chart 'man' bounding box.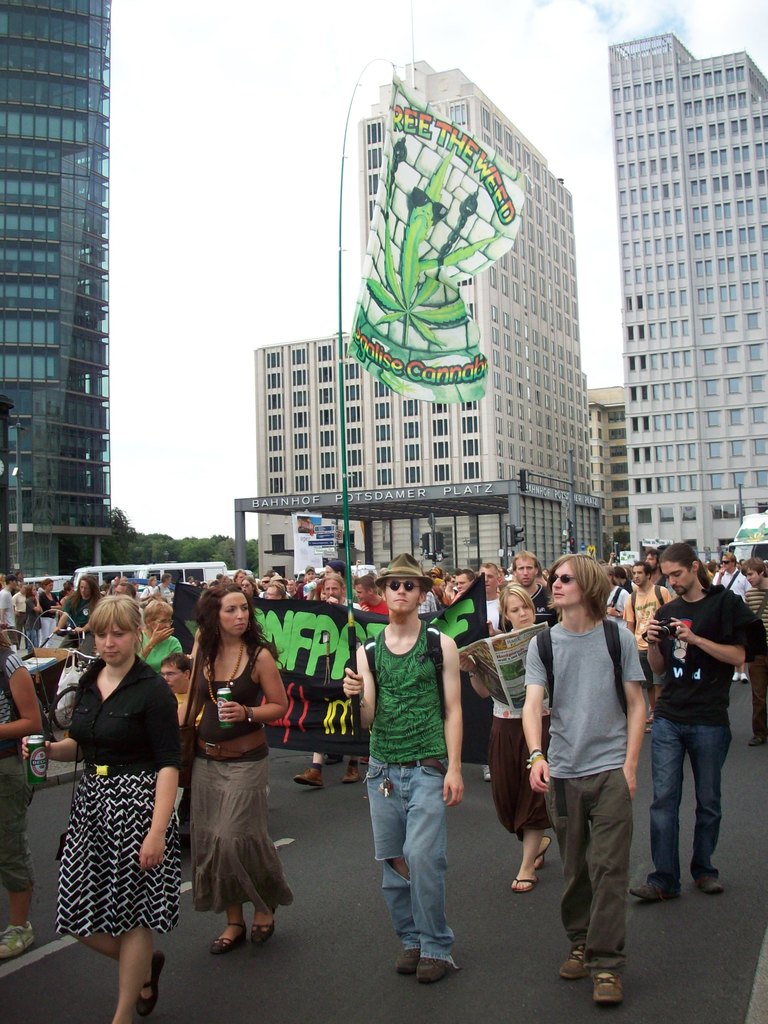
Charted: (338, 552, 471, 991).
